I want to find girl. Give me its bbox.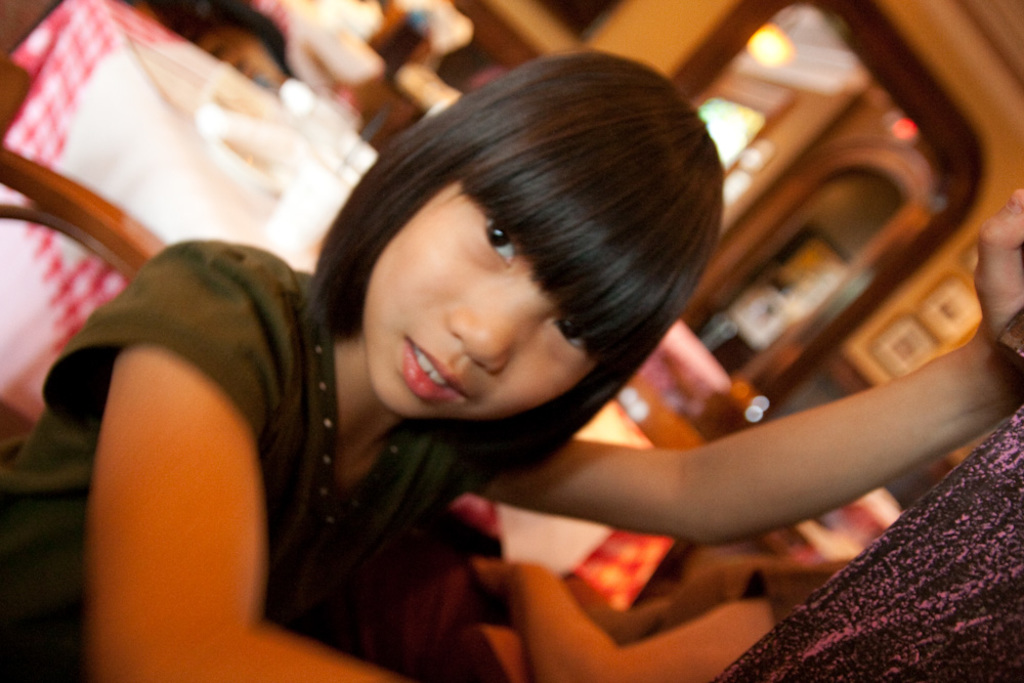
region(2, 46, 724, 682).
